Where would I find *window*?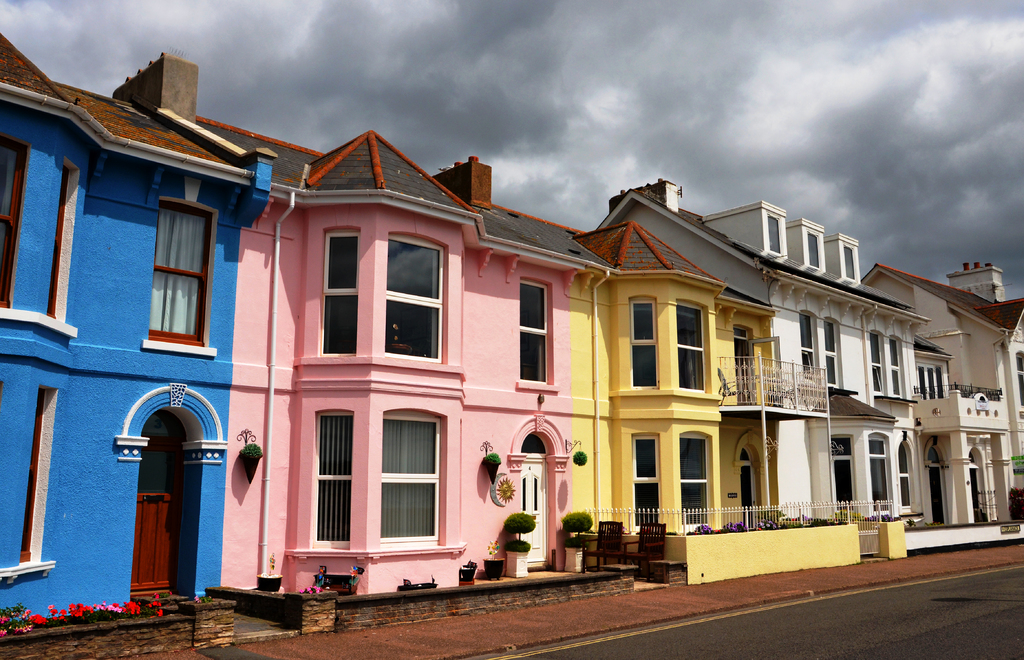
At pyautogui.locateOnScreen(797, 313, 812, 349).
